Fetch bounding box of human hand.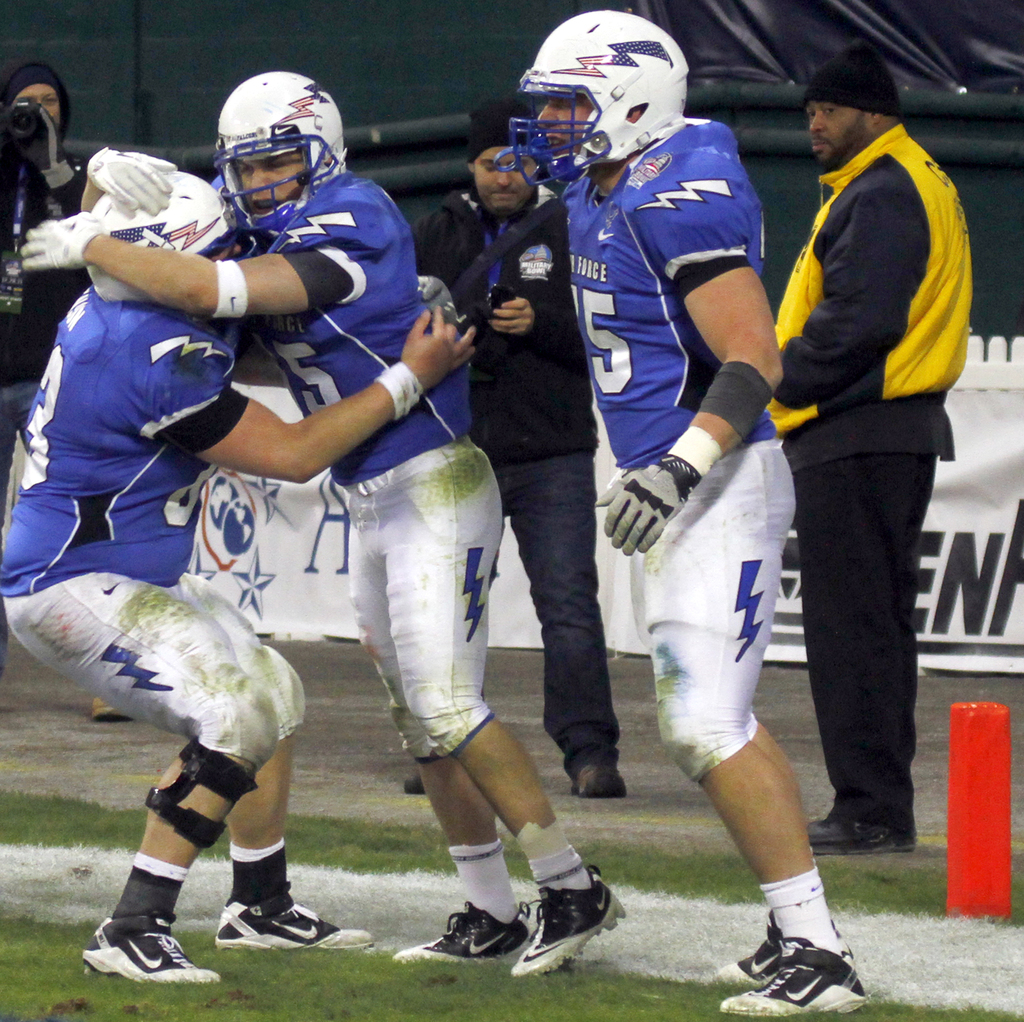
Bbox: <box>13,97,71,170</box>.
